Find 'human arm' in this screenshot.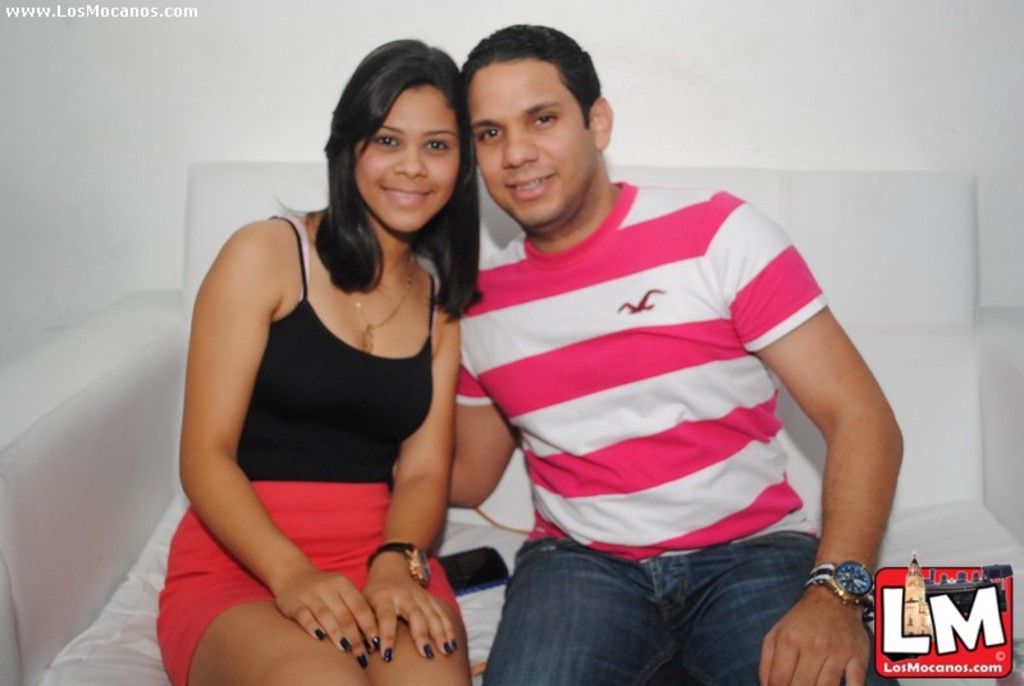
The bounding box for 'human arm' is 444,337,517,504.
